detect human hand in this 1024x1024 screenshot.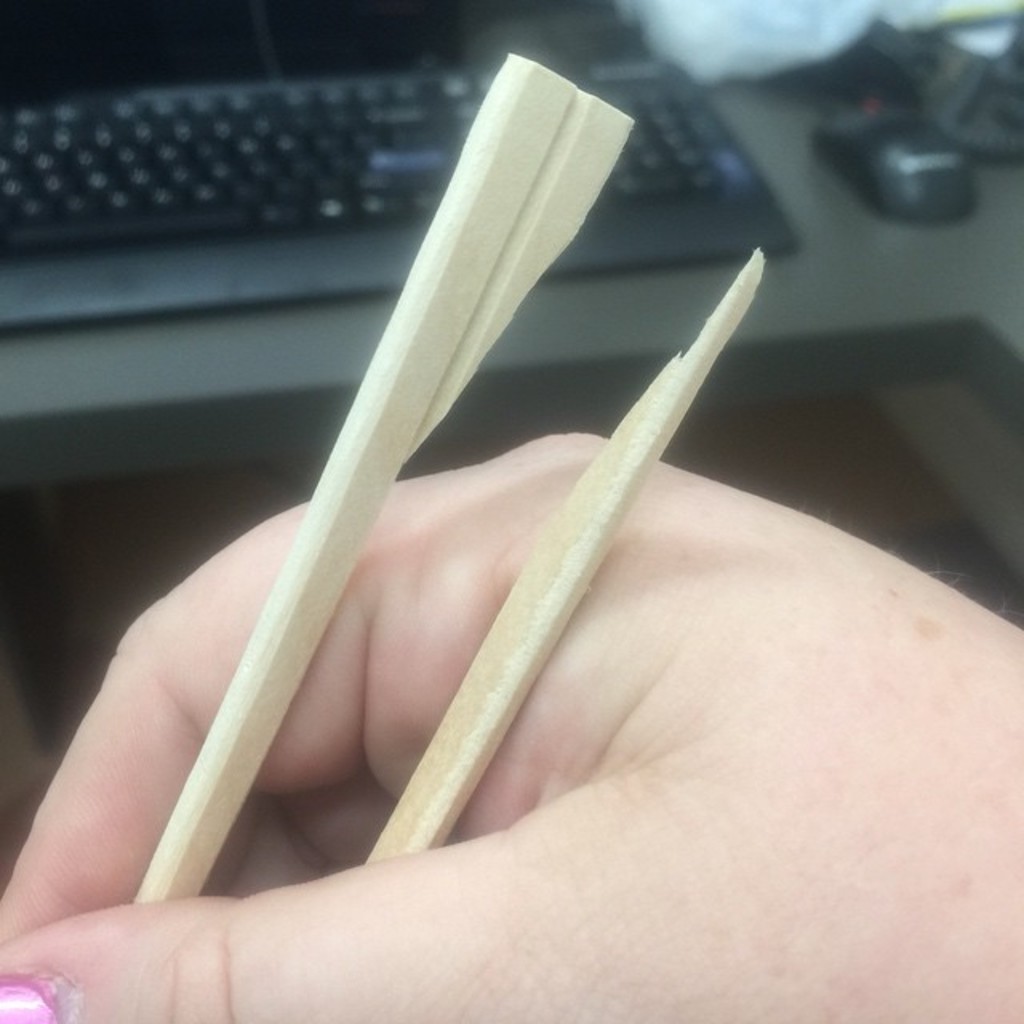
Detection: bbox=[0, 432, 1022, 1022].
